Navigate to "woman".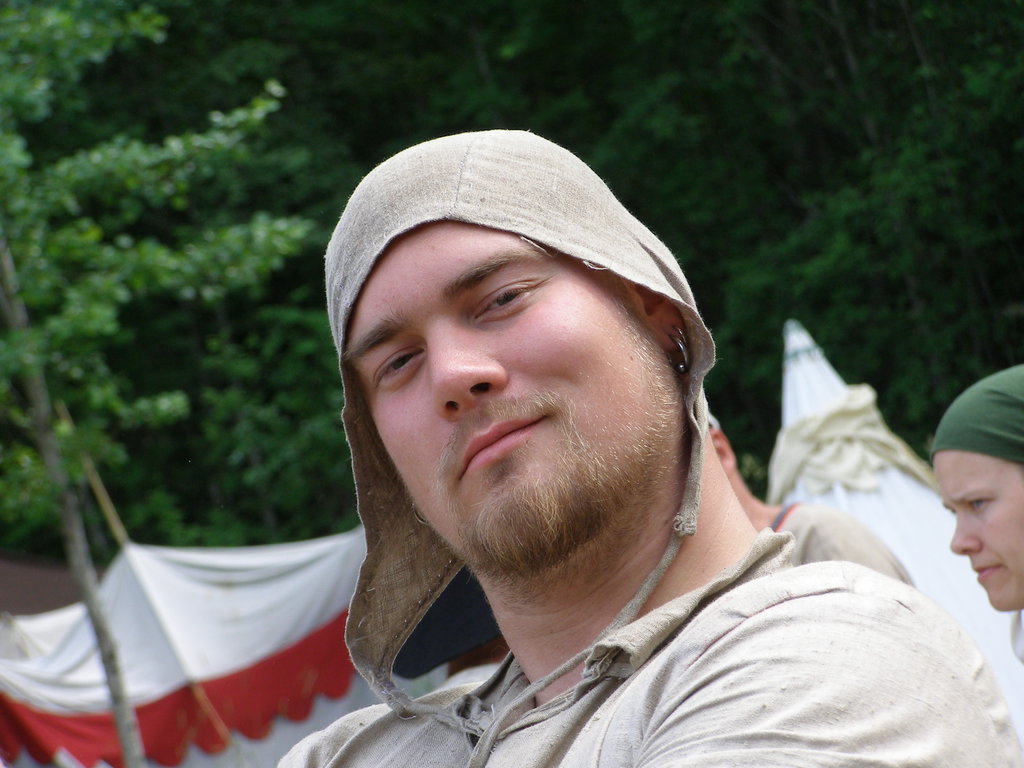
Navigation target: x1=929 y1=367 x2=1023 y2=660.
